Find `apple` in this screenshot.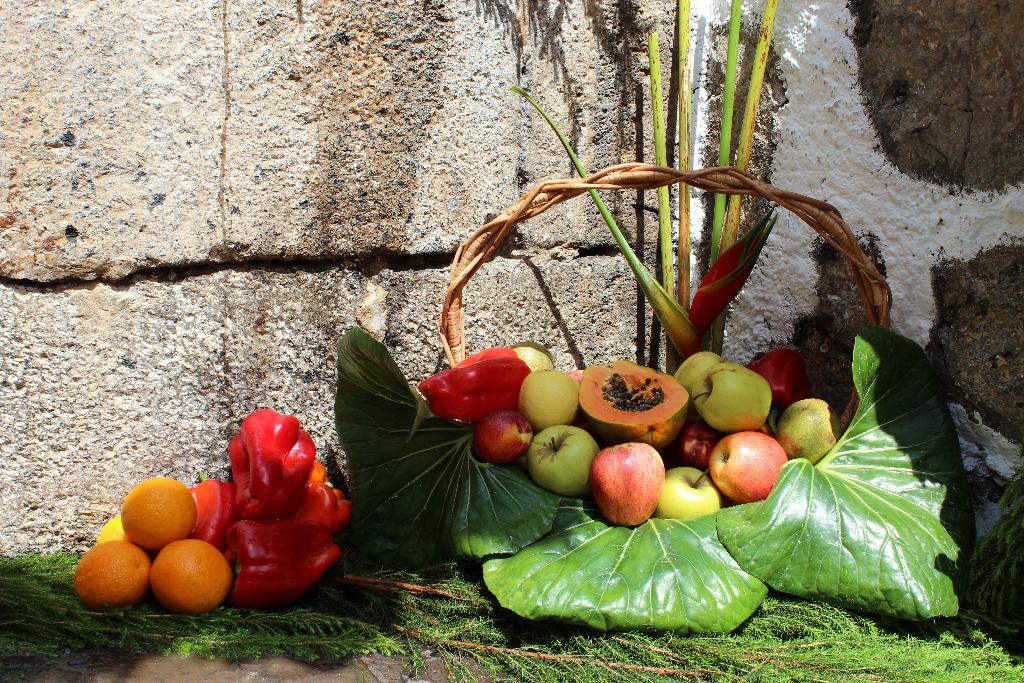
The bounding box for `apple` is <bbox>476, 409, 533, 466</bbox>.
